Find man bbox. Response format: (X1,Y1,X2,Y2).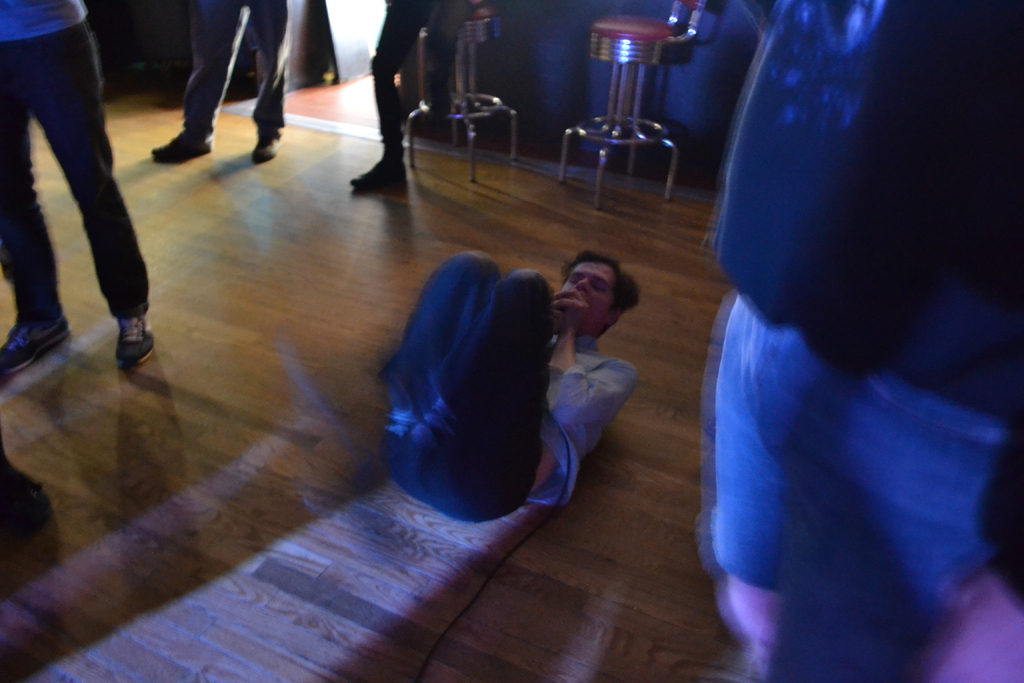
(351,0,475,198).
